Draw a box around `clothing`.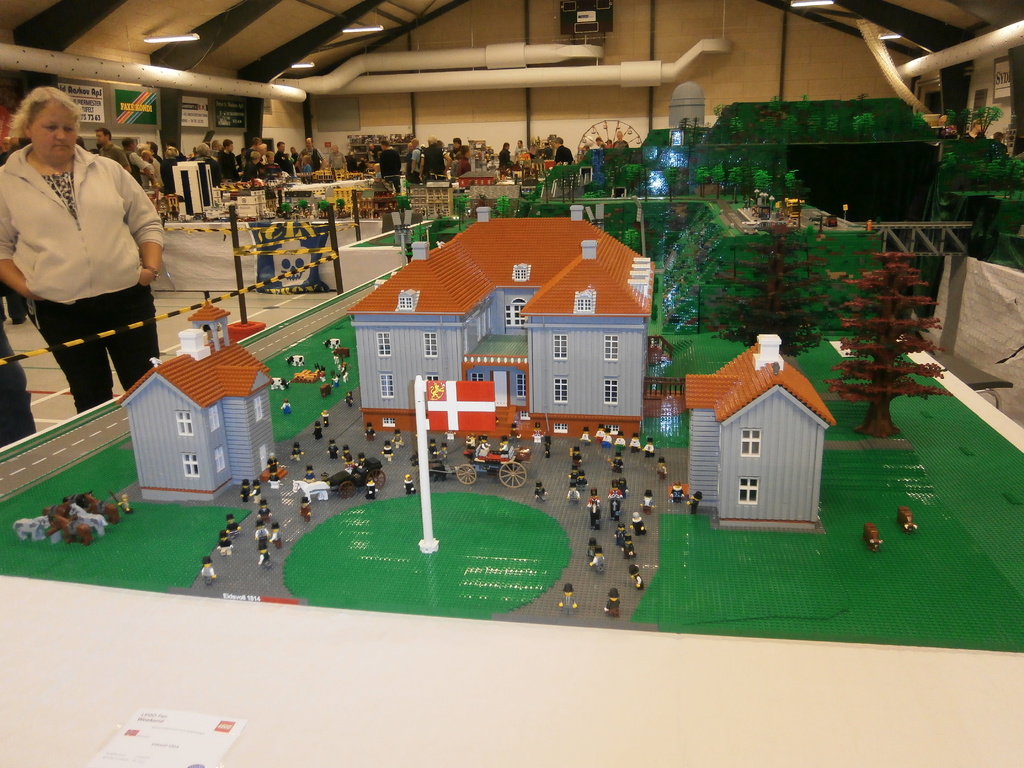
[x1=216, y1=147, x2=239, y2=179].
